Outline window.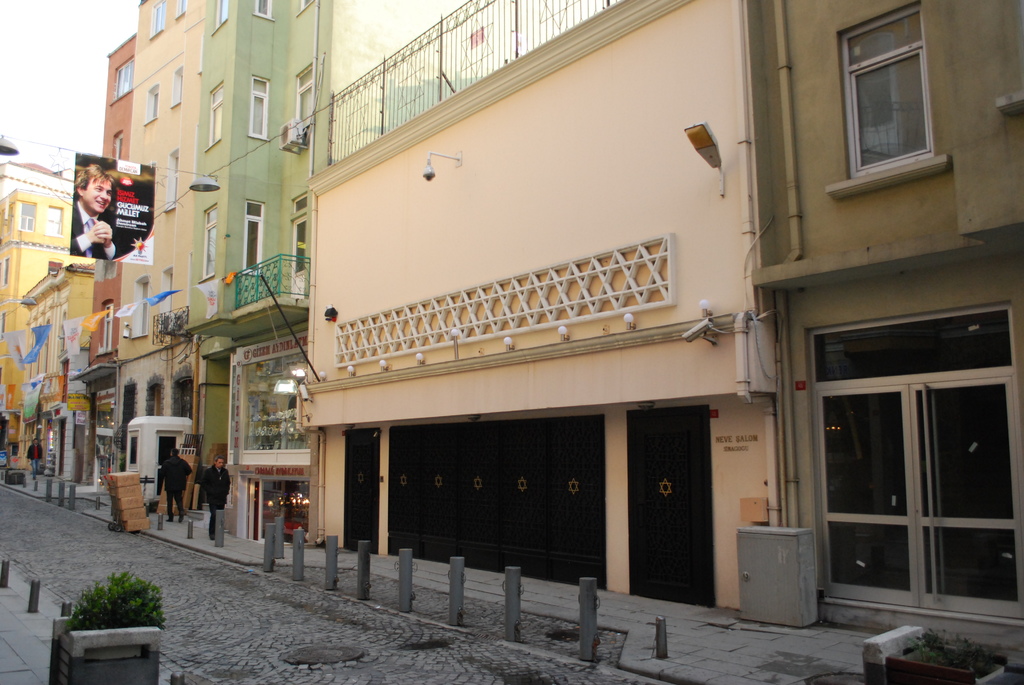
Outline: <region>840, 0, 931, 180</region>.
